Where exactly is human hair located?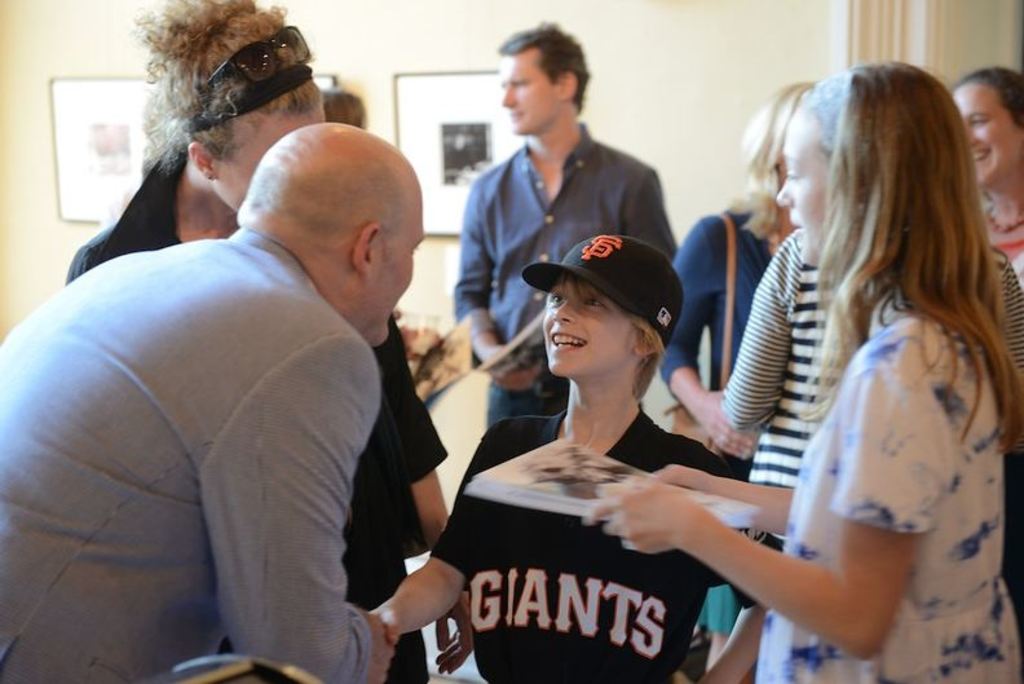
Its bounding box is left=802, top=61, right=1023, bottom=458.
